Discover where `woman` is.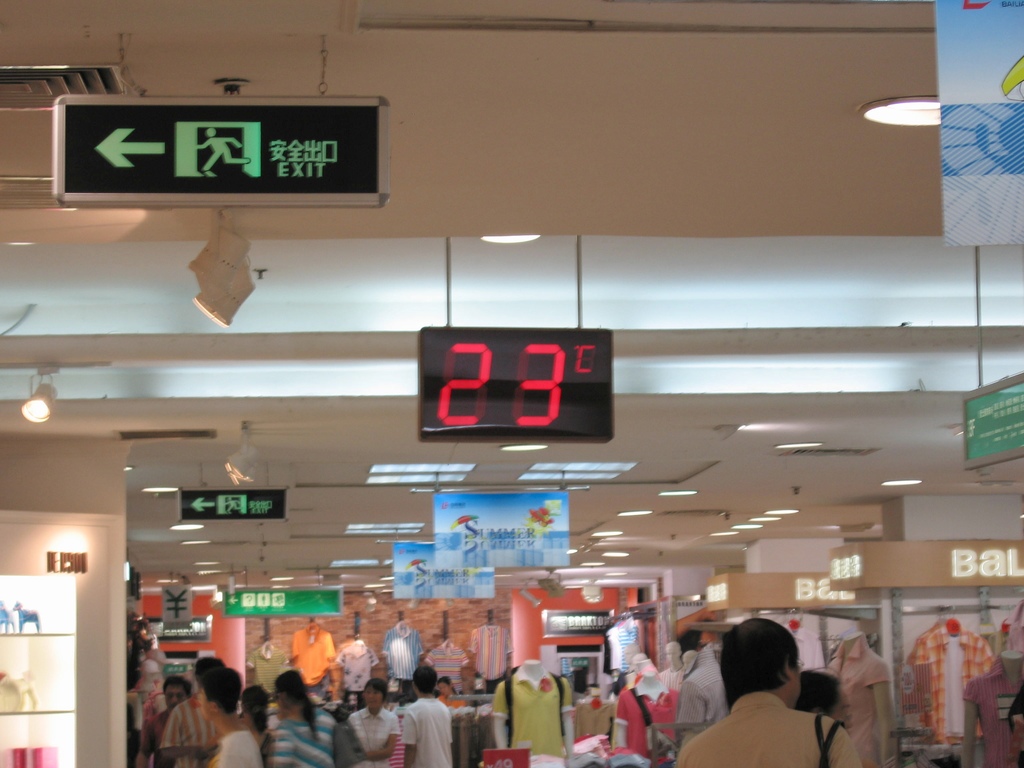
Discovered at locate(397, 666, 456, 767).
